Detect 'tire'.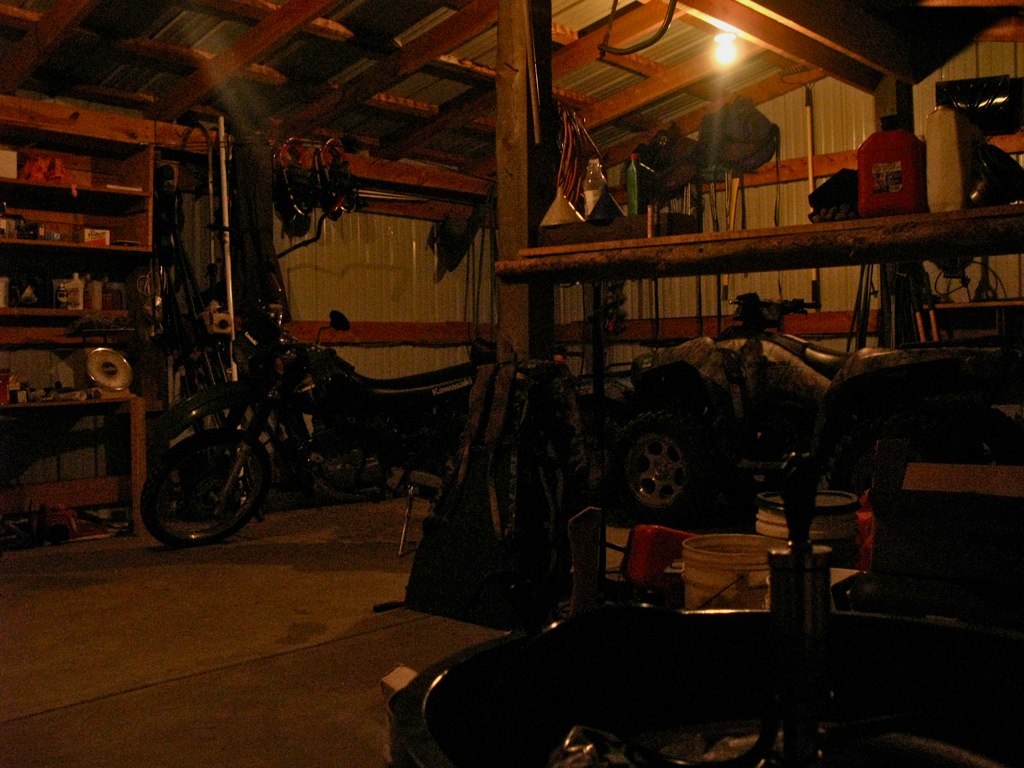
Detected at <region>138, 426, 265, 550</region>.
